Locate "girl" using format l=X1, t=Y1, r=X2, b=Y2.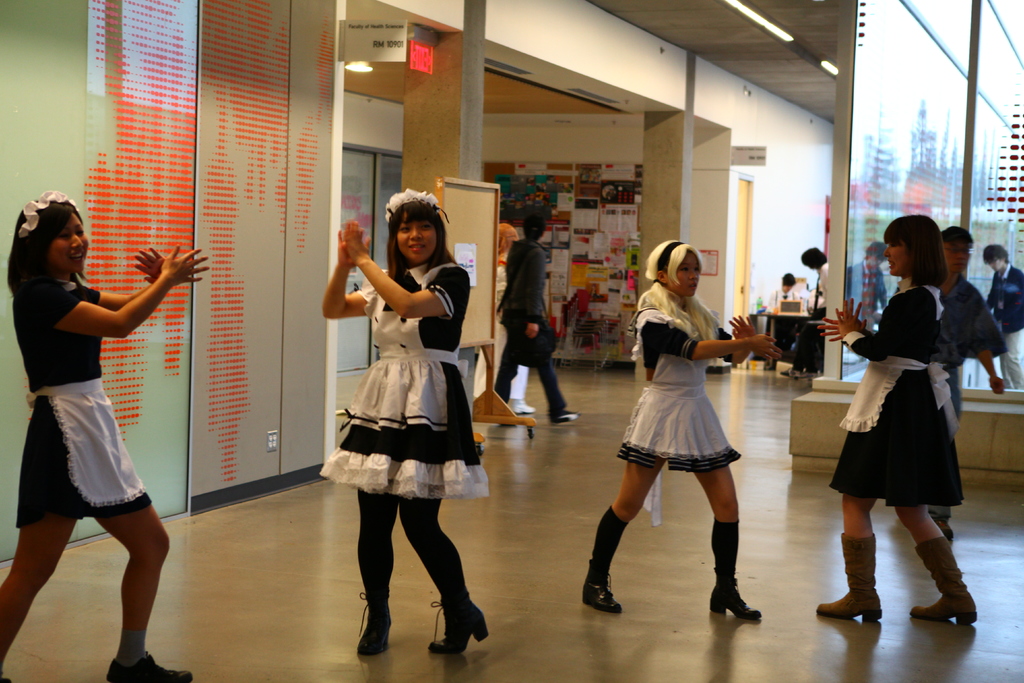
l=819, t=215, r=977, b=623.
